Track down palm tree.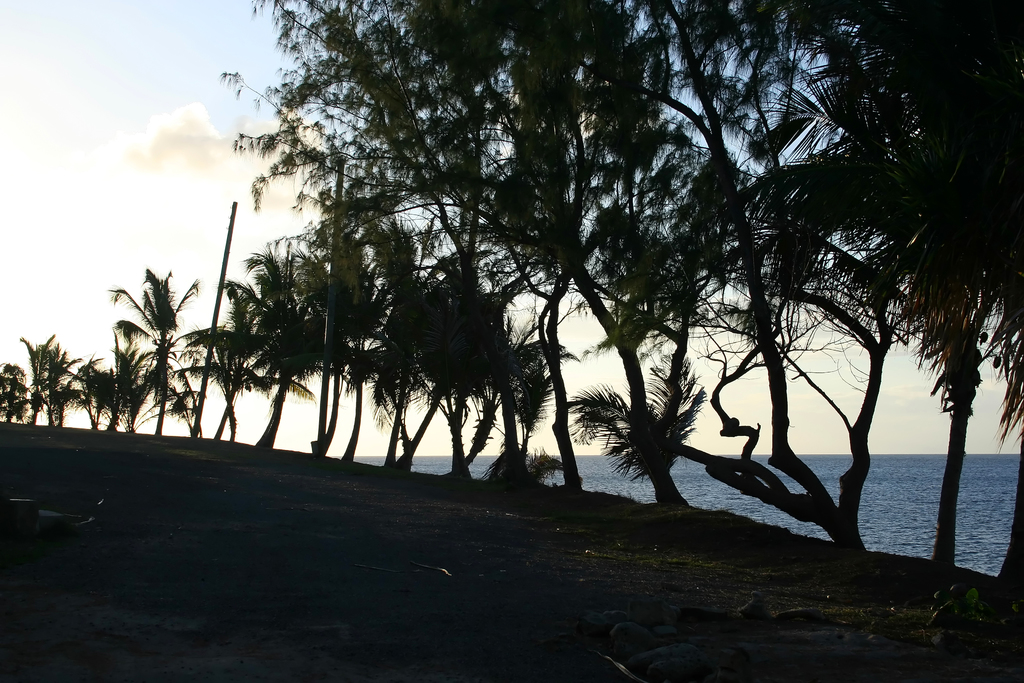
Tracked to [left=263, top=260, right=332, bottom=435].
